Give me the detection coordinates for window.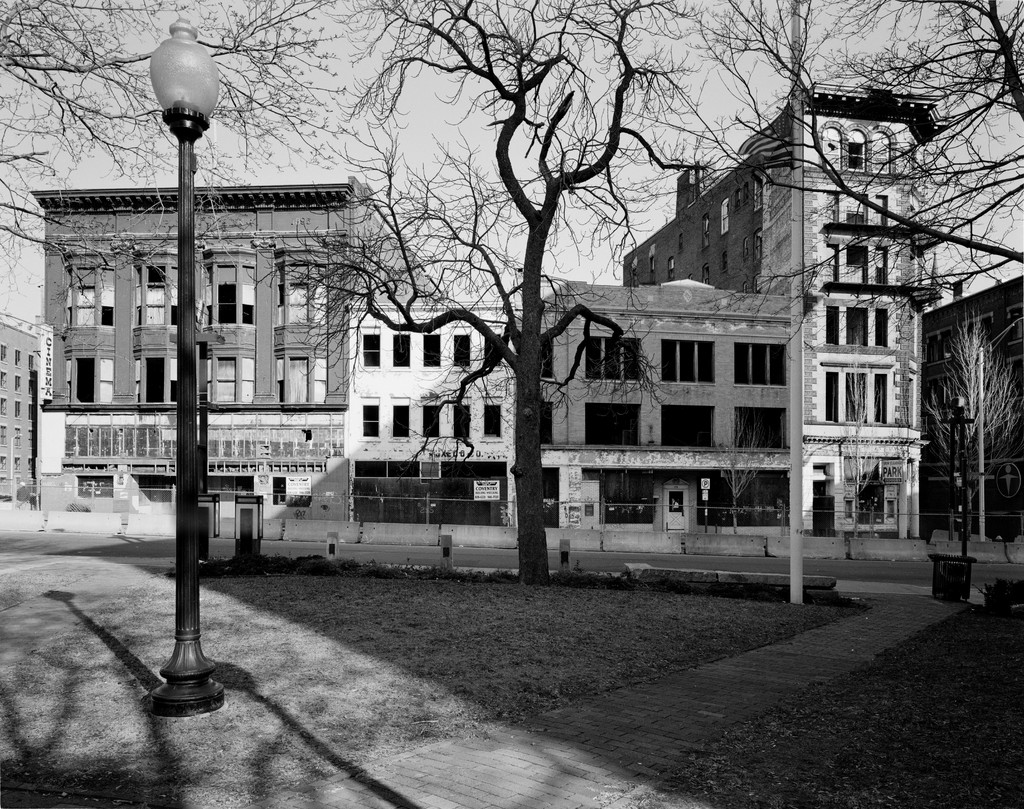
Rect(669, 255, 675, 282).
